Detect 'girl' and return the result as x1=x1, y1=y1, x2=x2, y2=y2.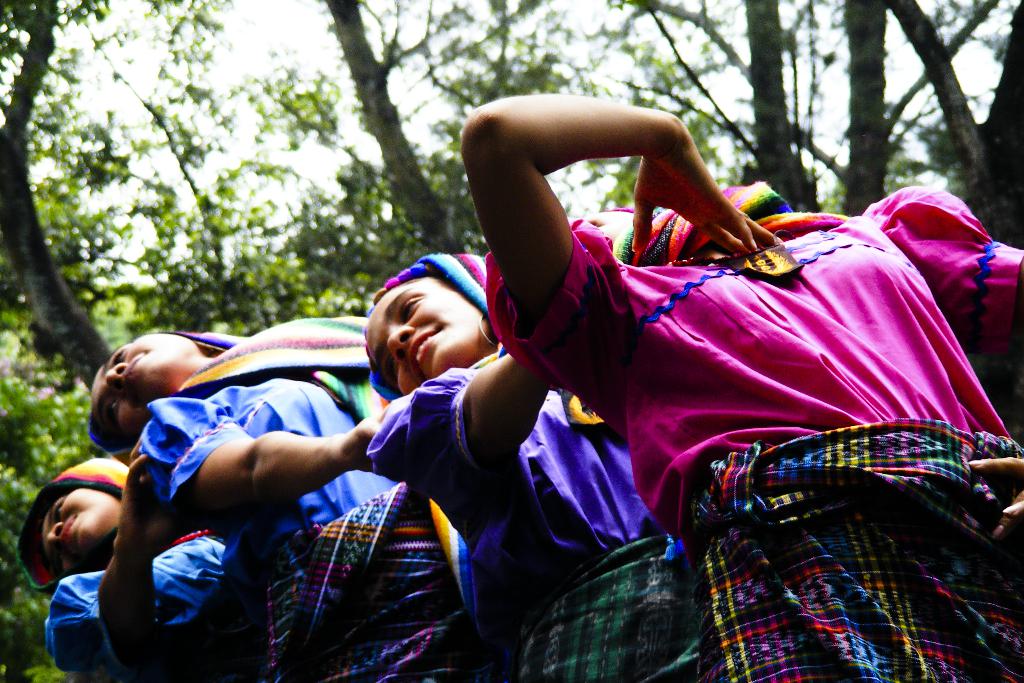
x1=87, y1=311, x2=488, y2=682.
